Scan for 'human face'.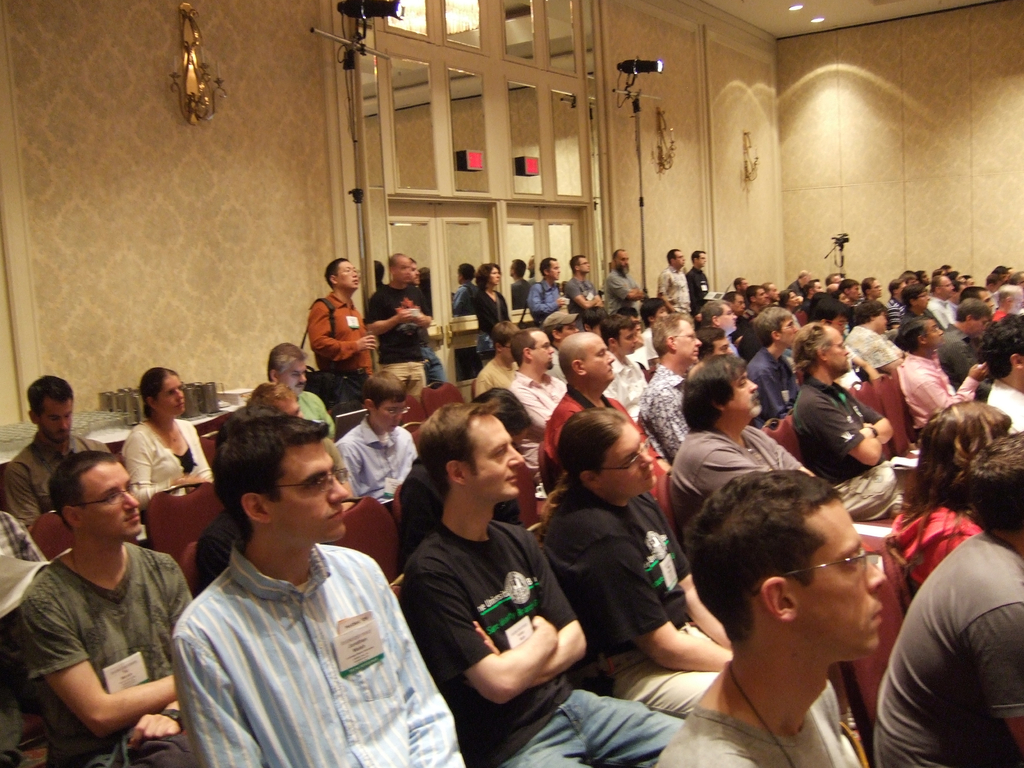
Scan result: (x1=396, y1=257, x2=407, y2=284).
